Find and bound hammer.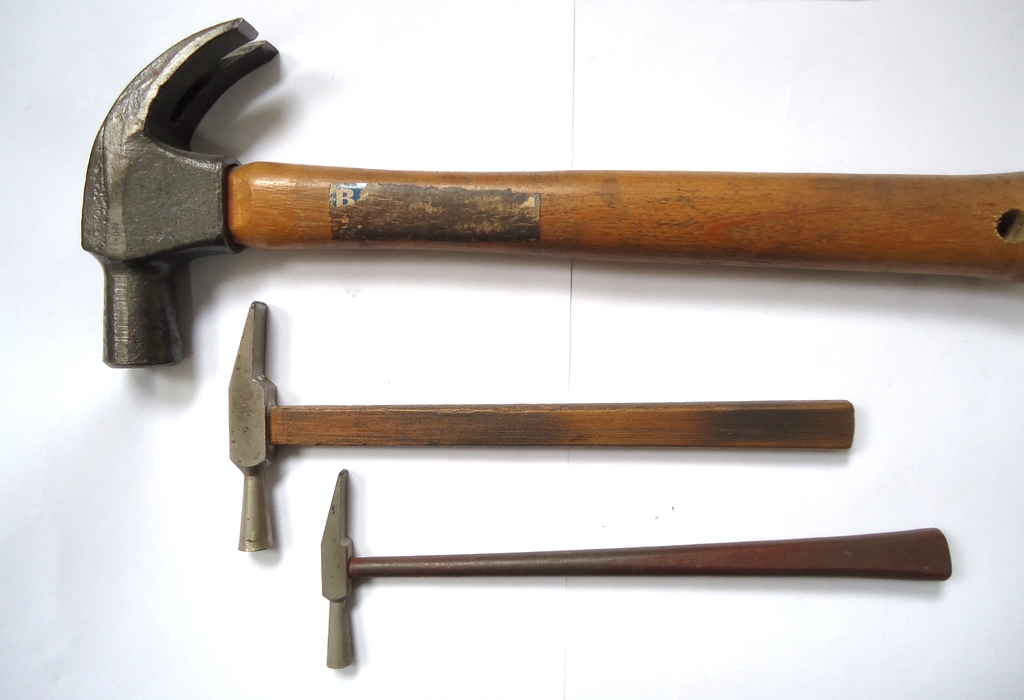
Bound: [317,469,951,666].
